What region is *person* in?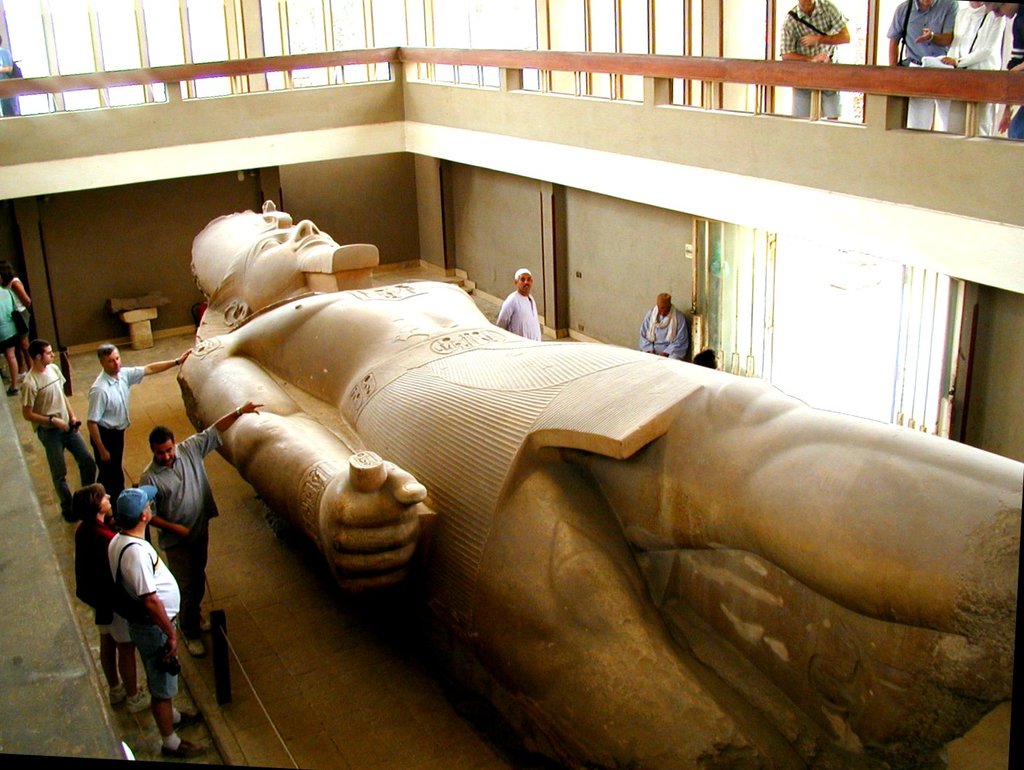
locate(935, 0, 1002, 144).
